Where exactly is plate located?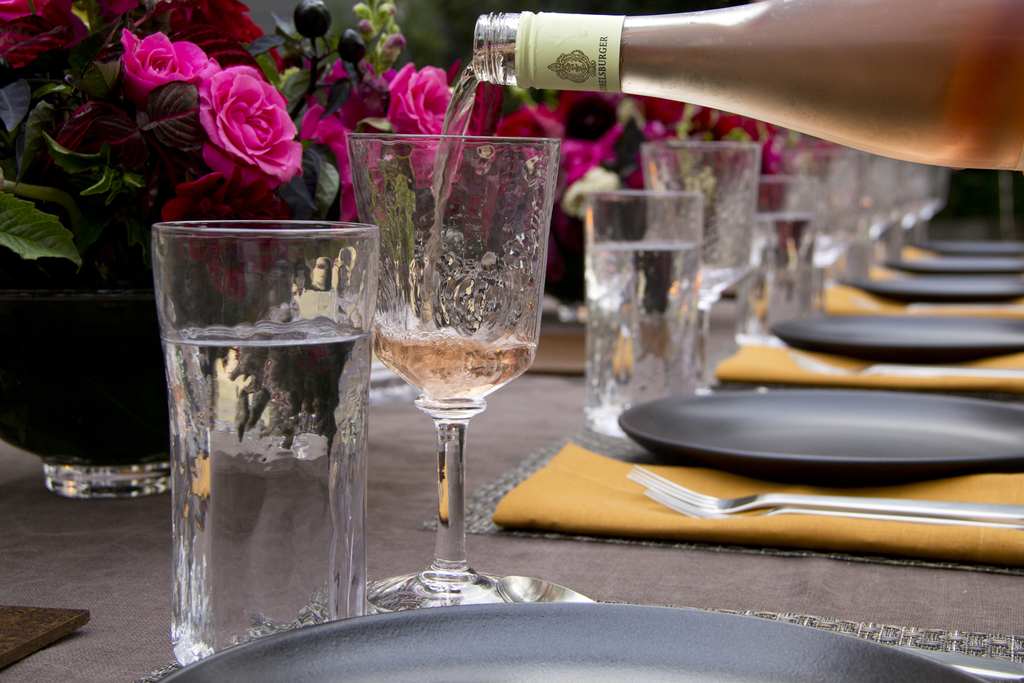
Its bounding box is {"left": 156, "top": 606, "right": 990, "bottom": 682}.
